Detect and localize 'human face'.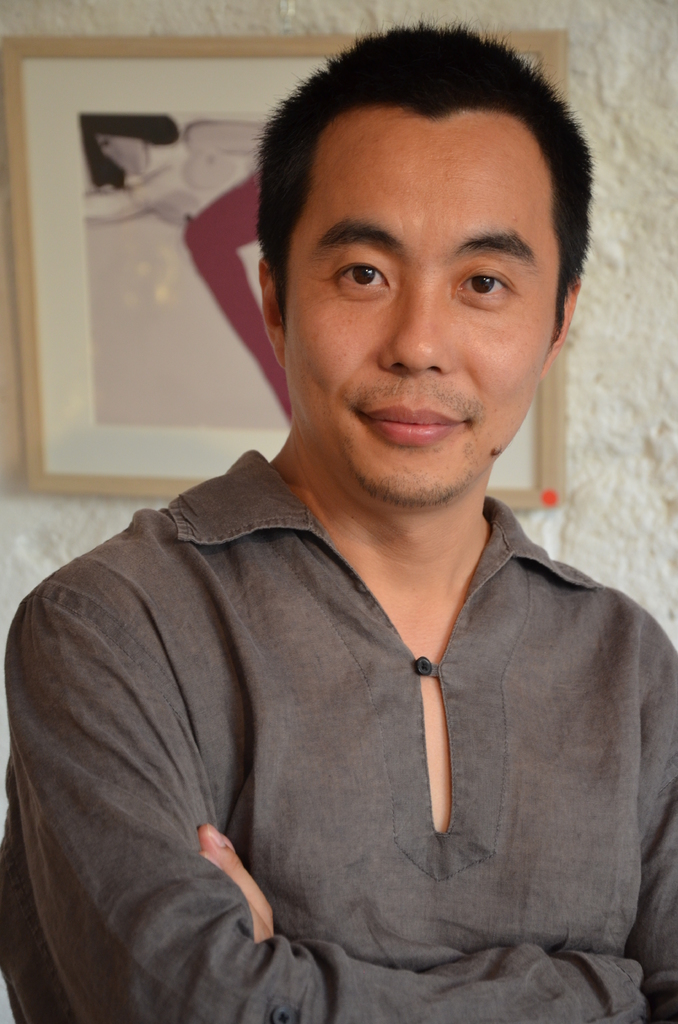
Localized at l=296, t=113, r=562, b=504.
